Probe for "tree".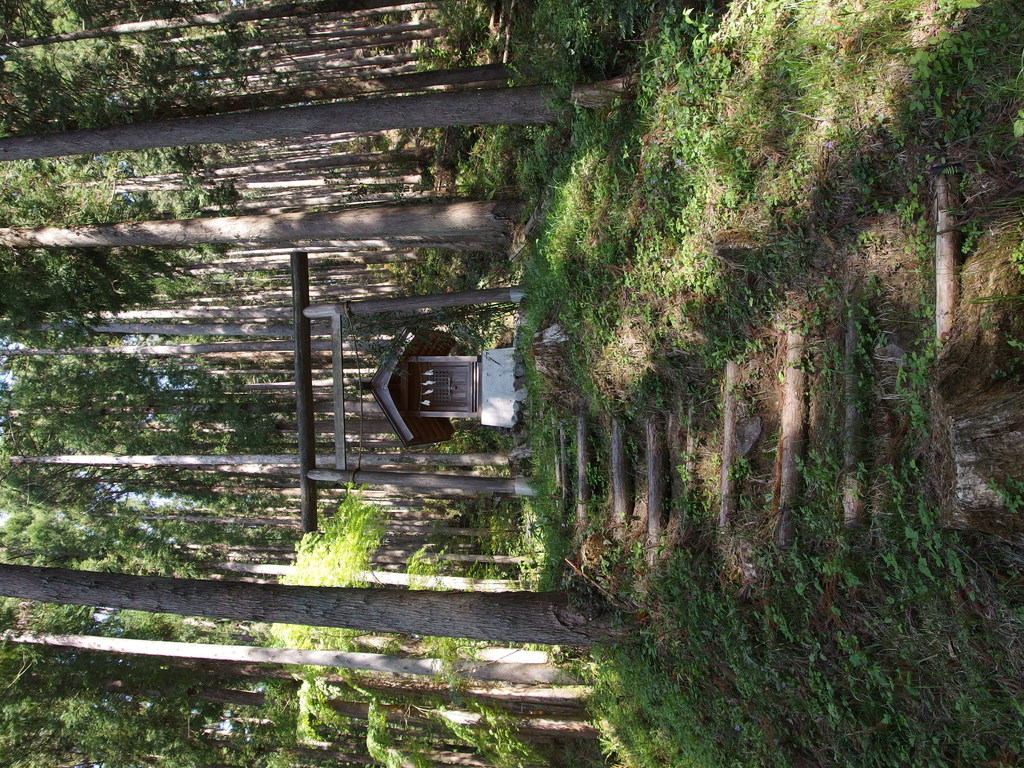
Probe result: l=0, t=563, r=653, b=646.
